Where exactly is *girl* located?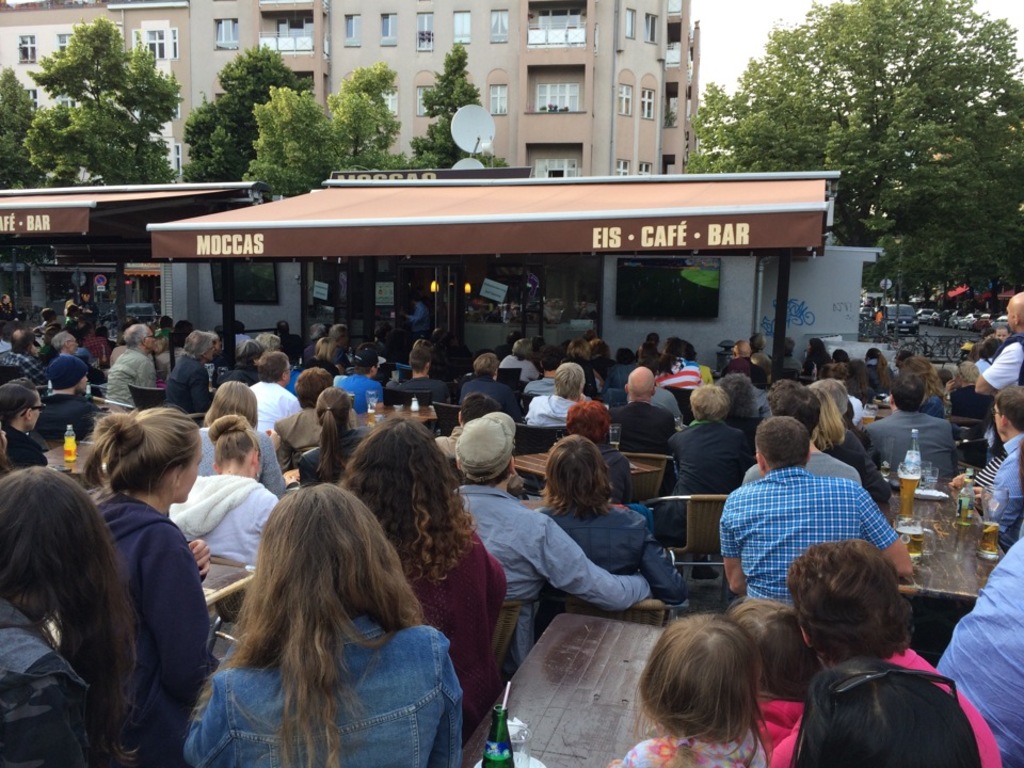
Its bounding box is 300, 384, 372, 492.
